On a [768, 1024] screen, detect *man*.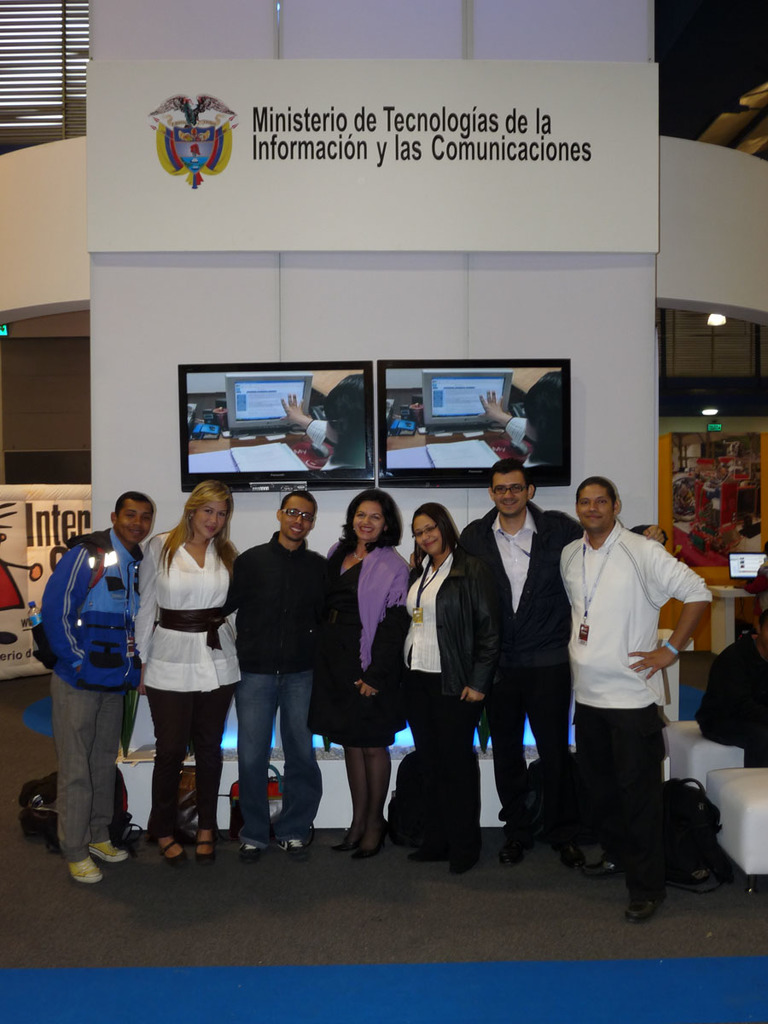
x1=20, y1=488, x2=154, y2=882.
